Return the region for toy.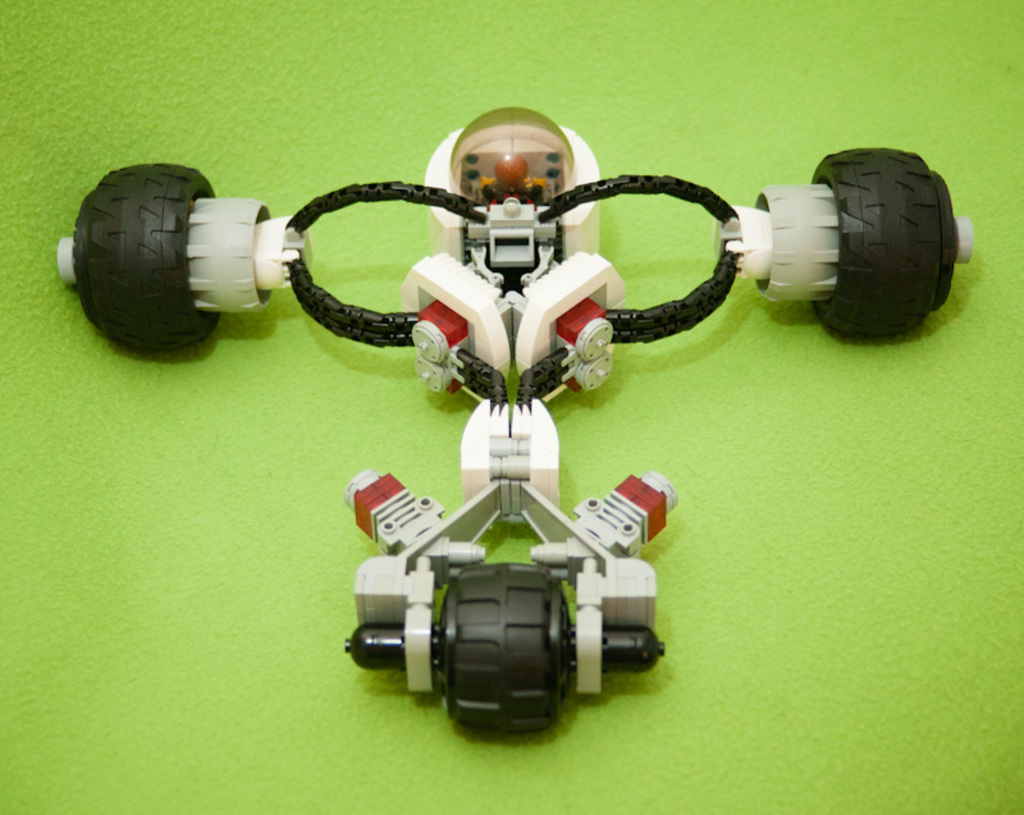
<region>63, 110, 986, 736</region>.
